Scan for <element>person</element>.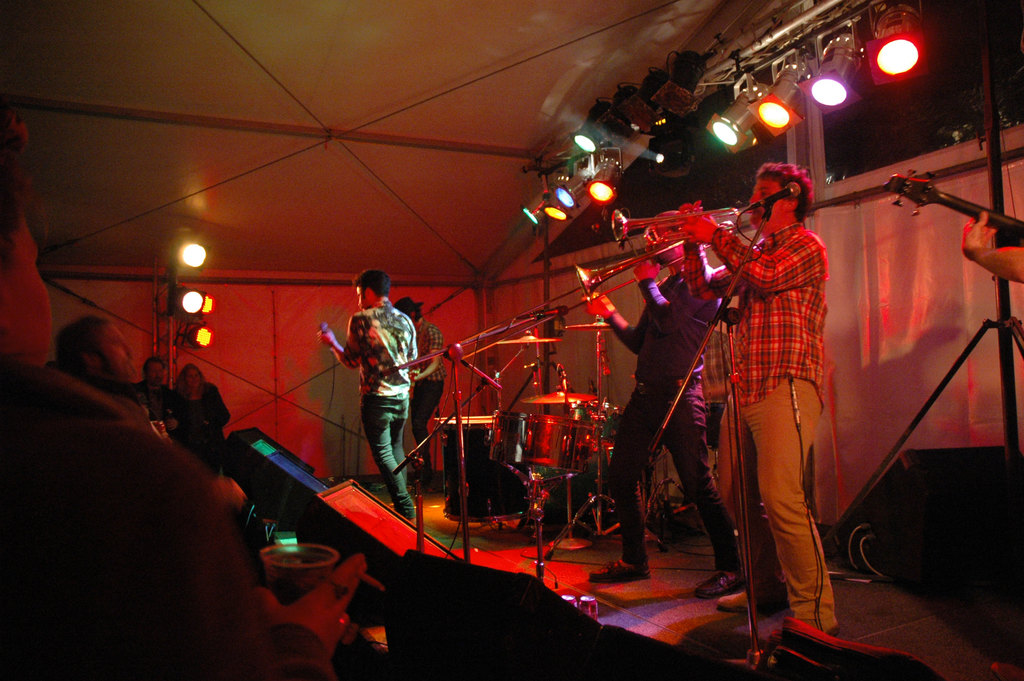
Scan result: 56/316/235/503.
